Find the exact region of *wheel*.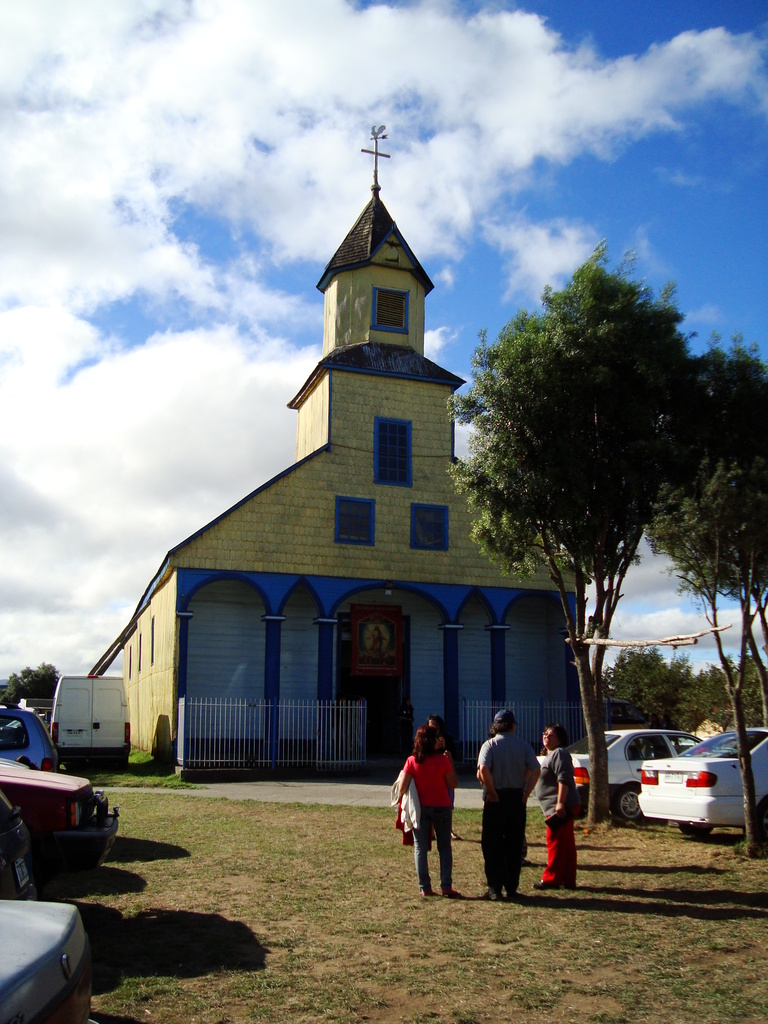
Exact region: select_region(611, 784, 652, 828).
